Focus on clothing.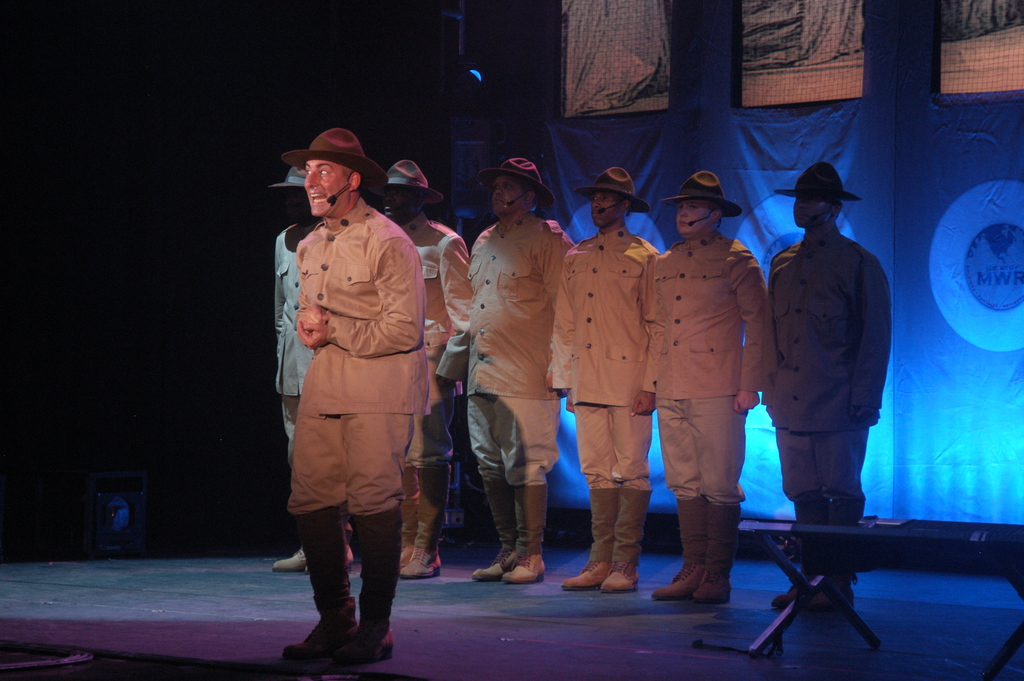
Focused at (461,209,577,483).
